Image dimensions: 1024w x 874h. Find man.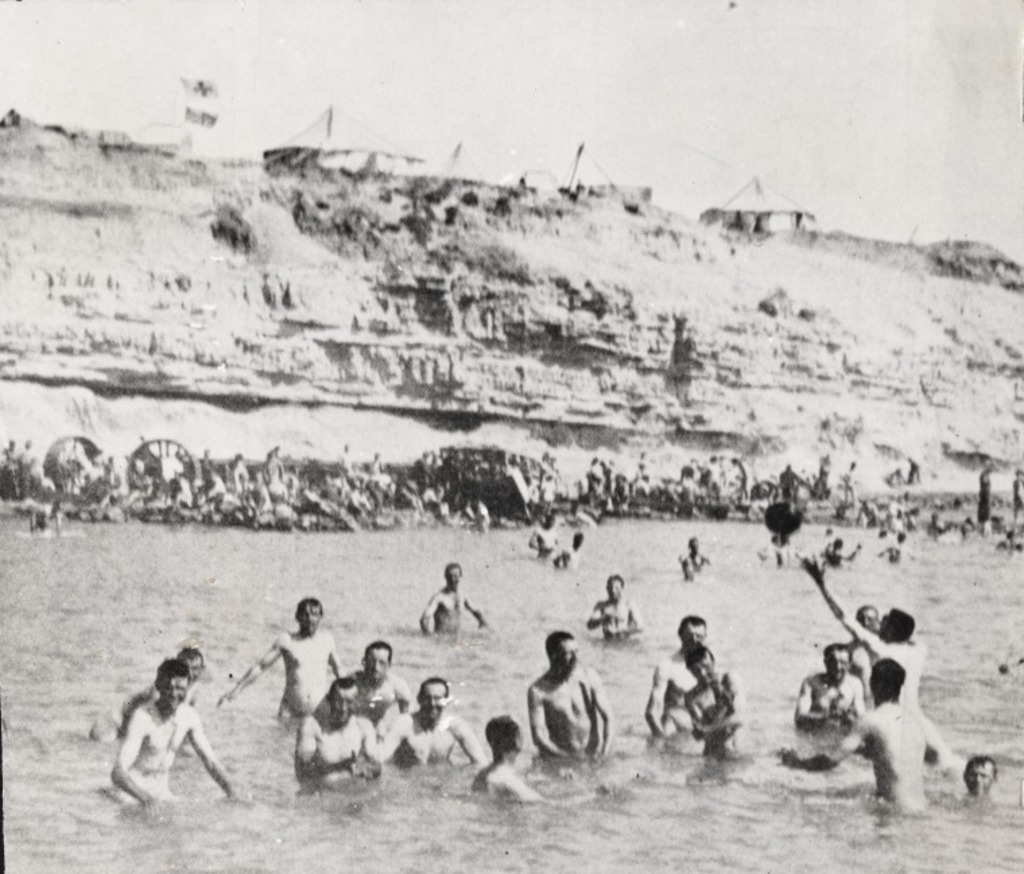
[530,516,562,558].
